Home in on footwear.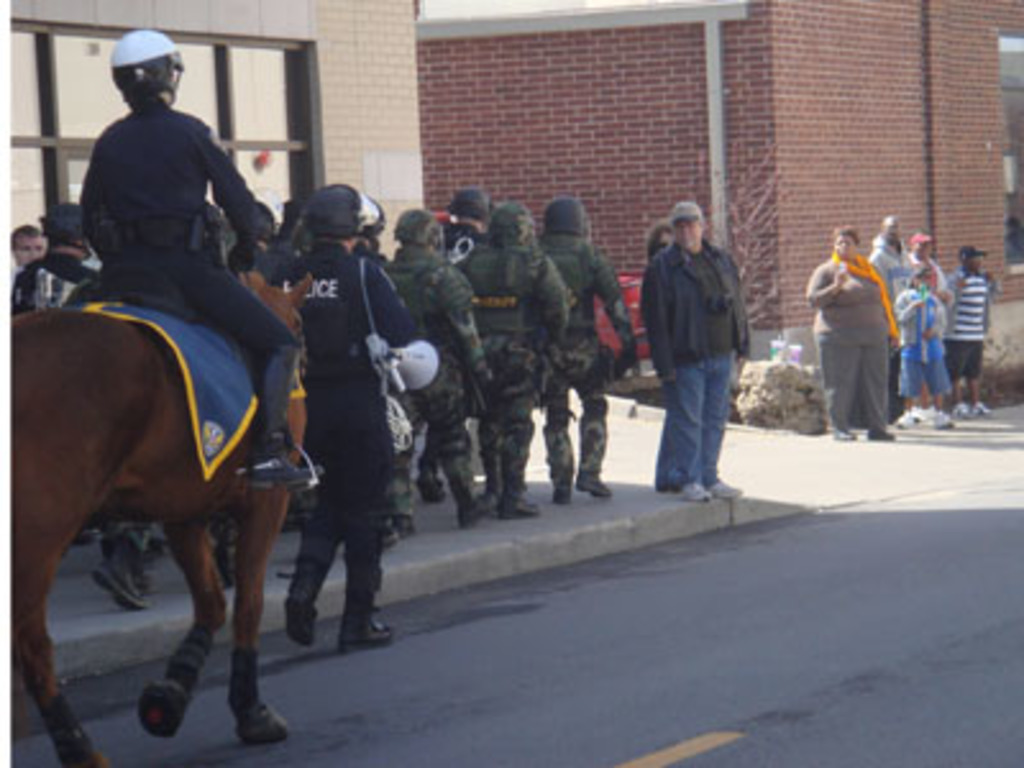
Homed in at [left=975, top=399, right=993, bottom=417].
